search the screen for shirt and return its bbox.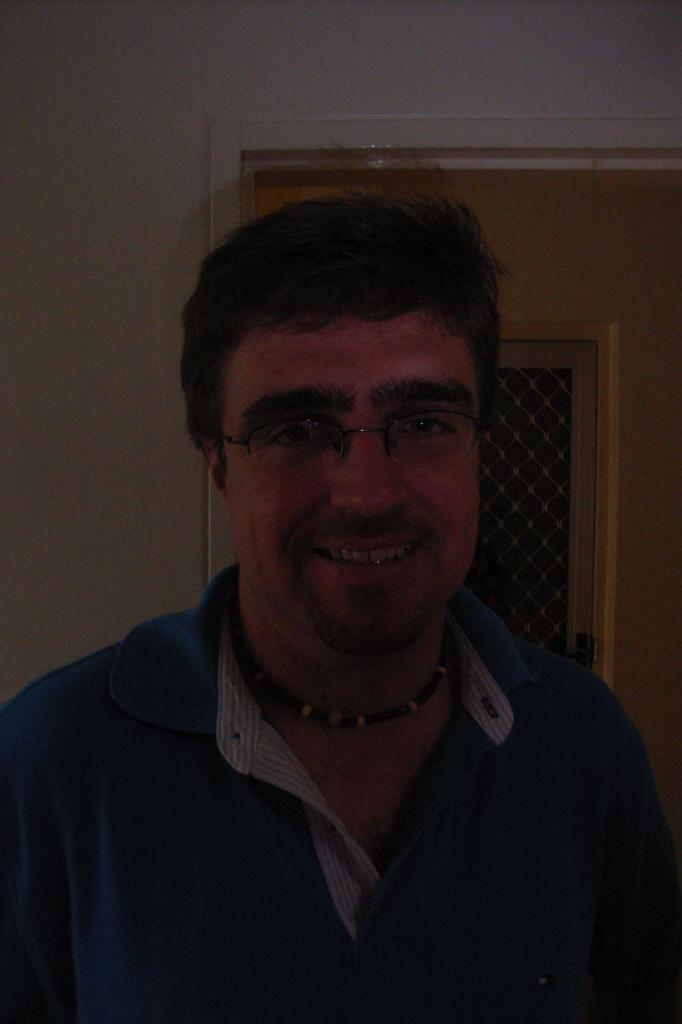
Found: <box>207,606,515,938</box>.
